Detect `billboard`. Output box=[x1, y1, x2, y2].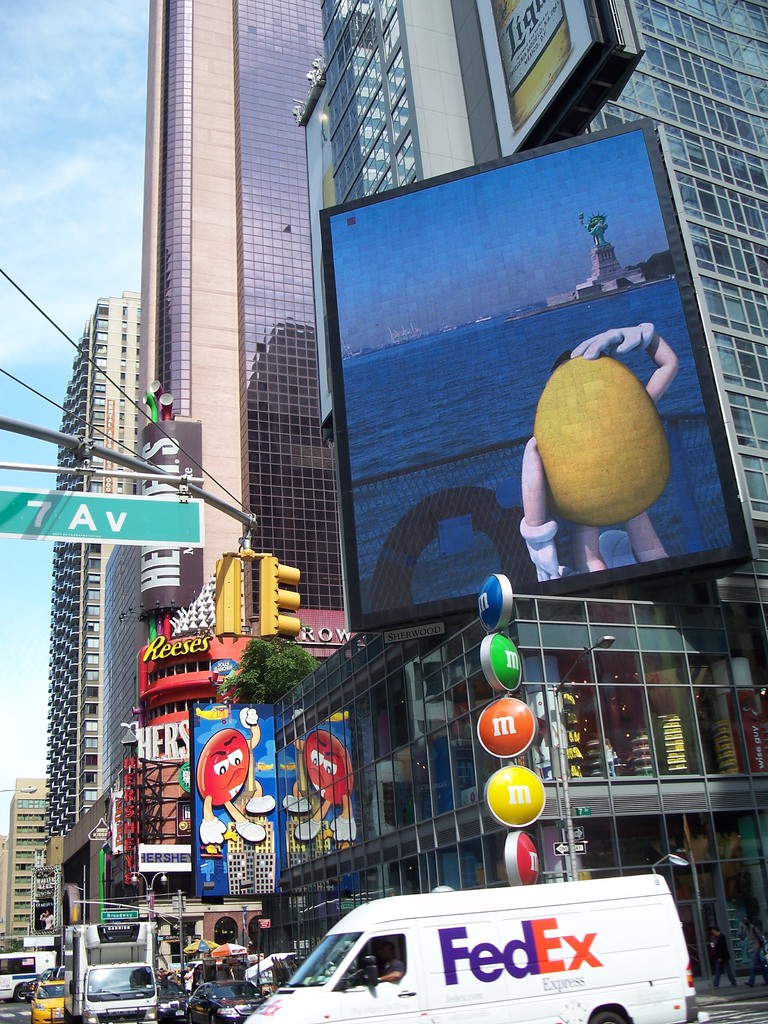
box=[187, 705, 280, 897].
